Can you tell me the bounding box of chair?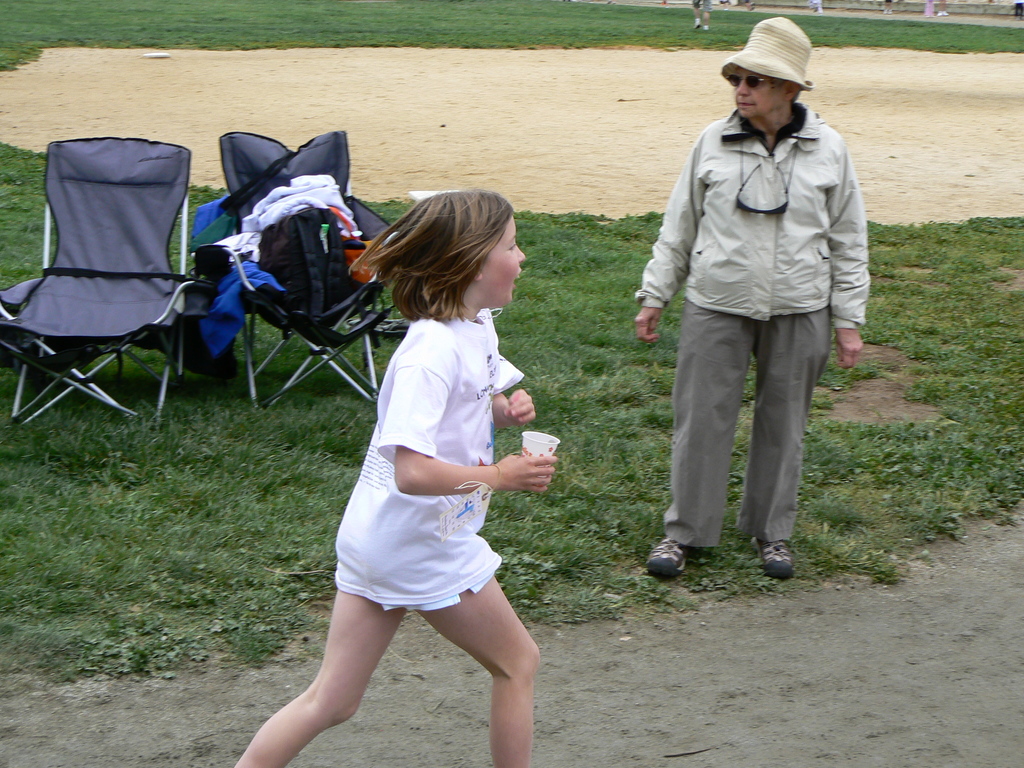
<box>8,136,211,449</box>.
